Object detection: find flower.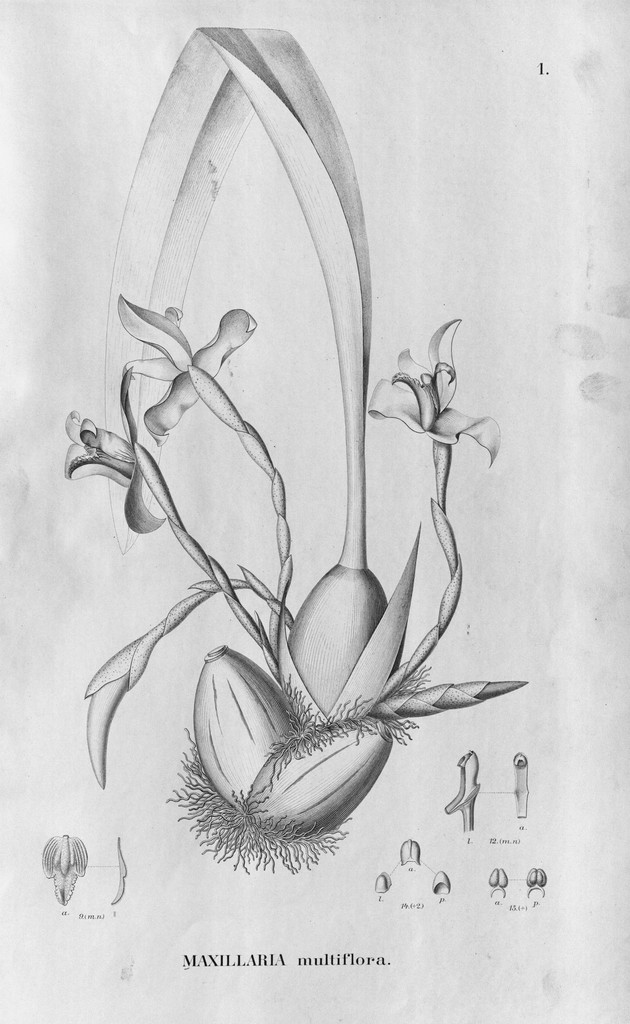
<bbox>363, 316, 499, 467</bbox>.
